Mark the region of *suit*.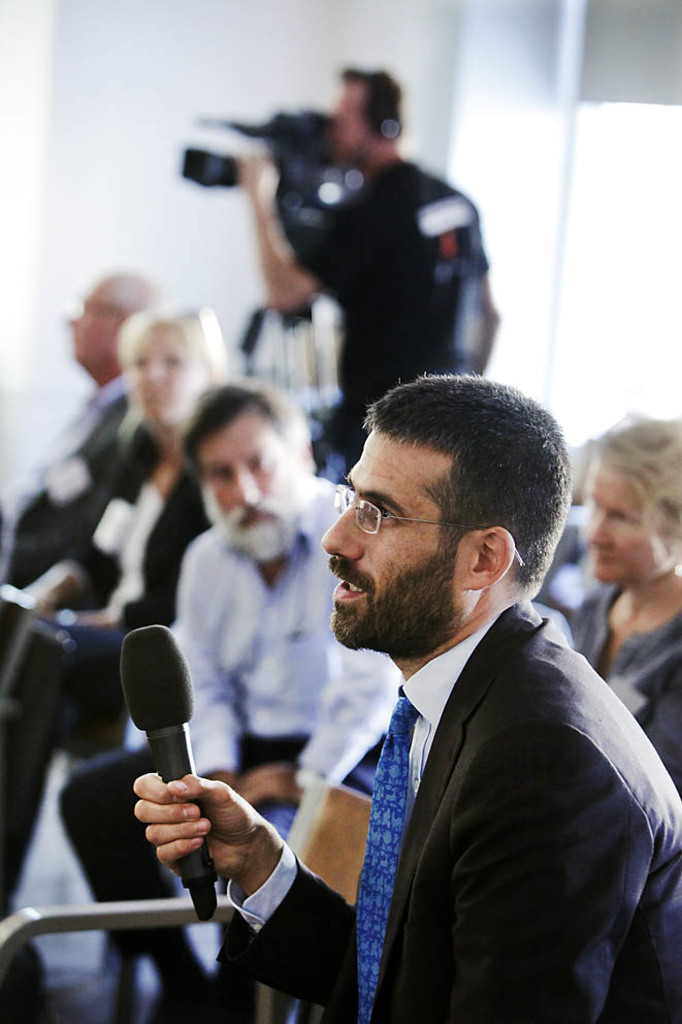
Region: select_region(0, 376, 140, 583).
